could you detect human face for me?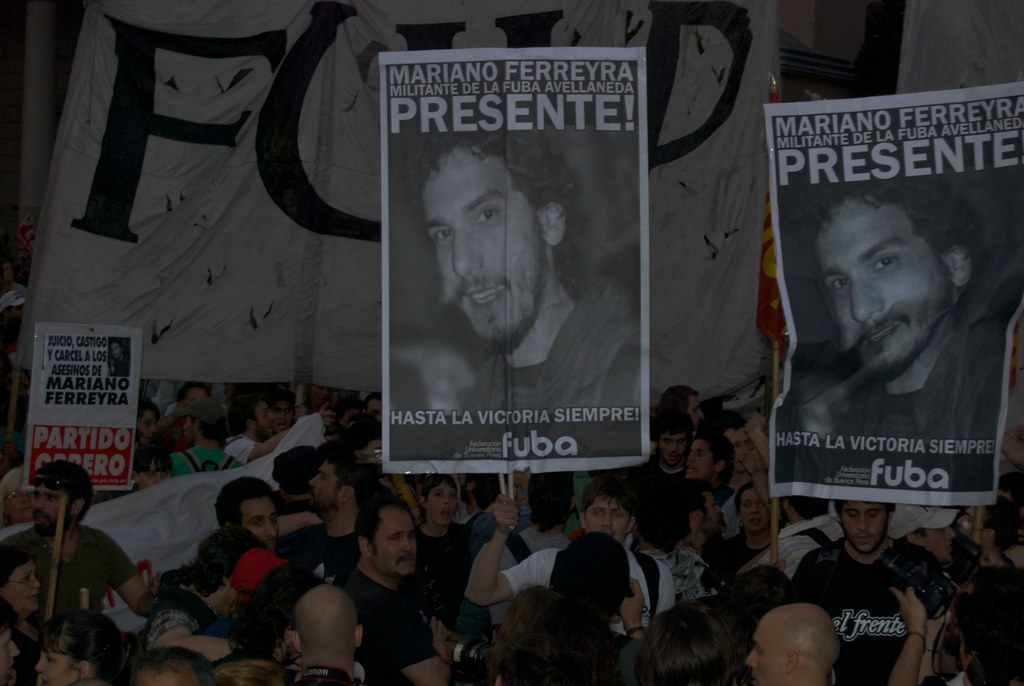
Detection result: l=428, t=143, r=548, b=345.
